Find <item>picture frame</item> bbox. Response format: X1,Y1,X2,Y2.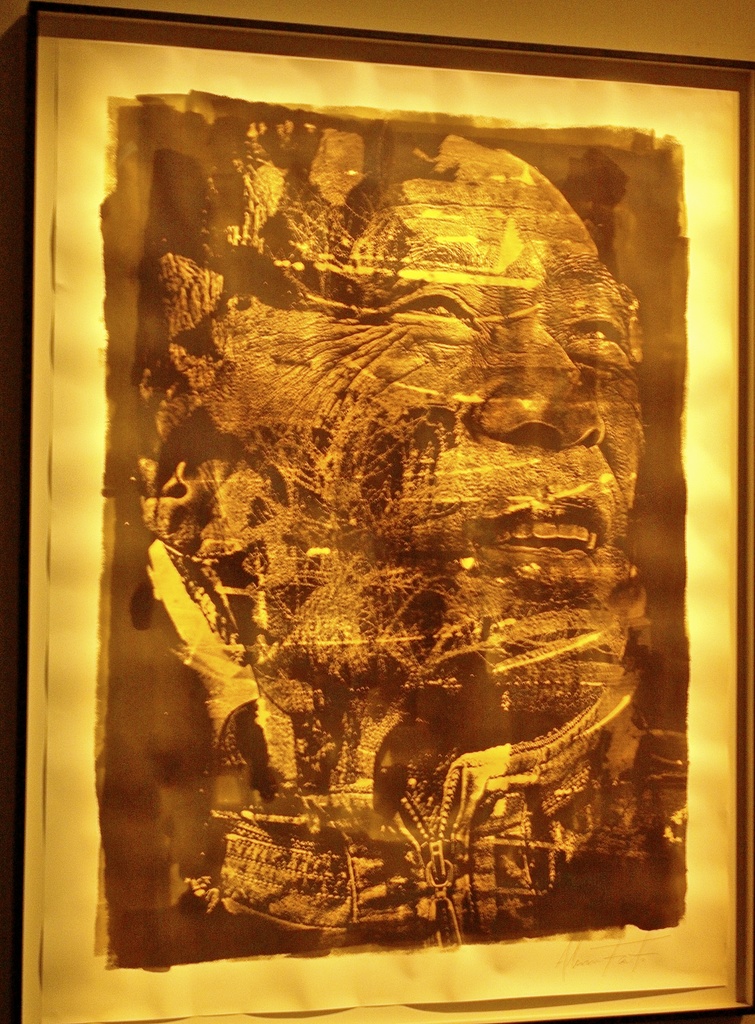
10,0,742,1023.
